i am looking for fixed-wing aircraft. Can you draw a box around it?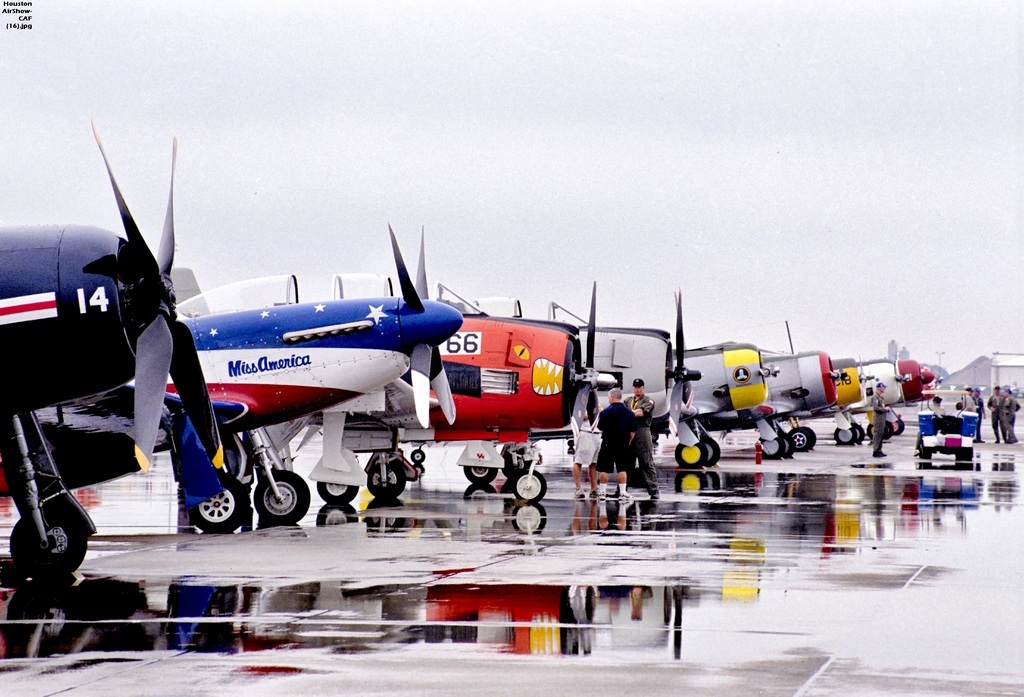
Sure, the bounding box is {"left": 892, "top": 352, "right": 934, "bottom": 445}.
